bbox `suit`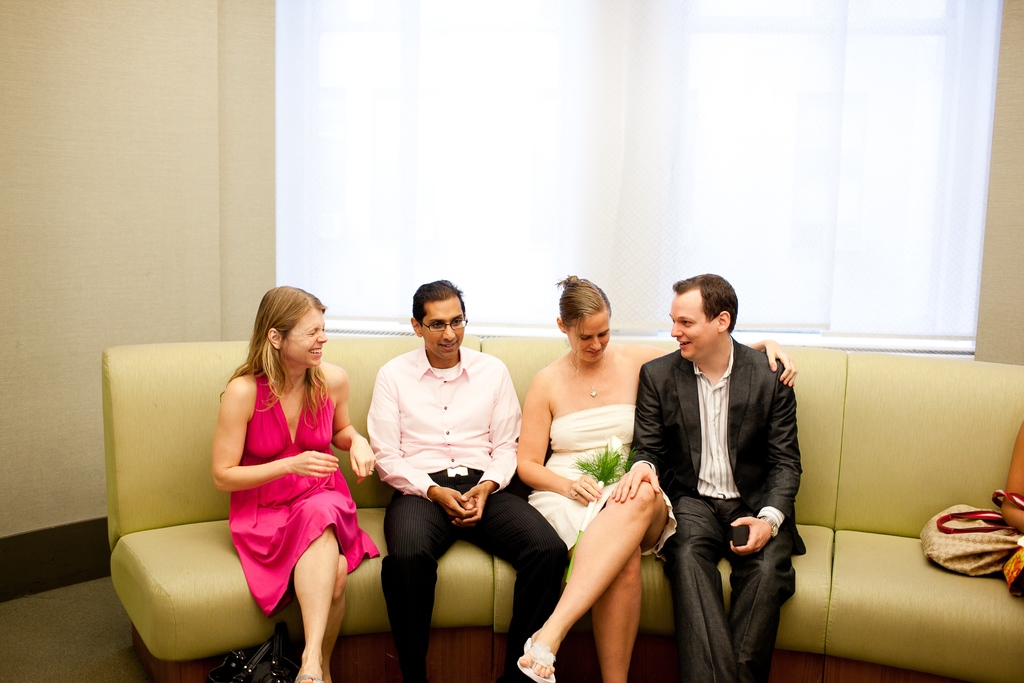
Rect(645, 296, 815, 679)
